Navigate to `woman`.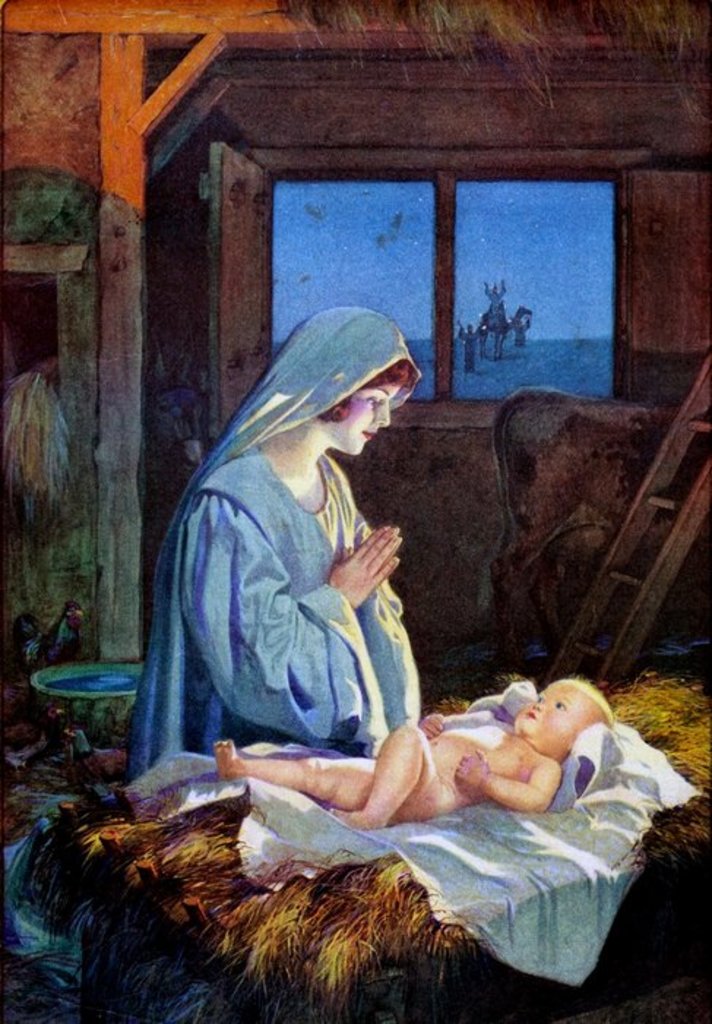
Navigation target: <region>146, 313, 450, 803</region>.
